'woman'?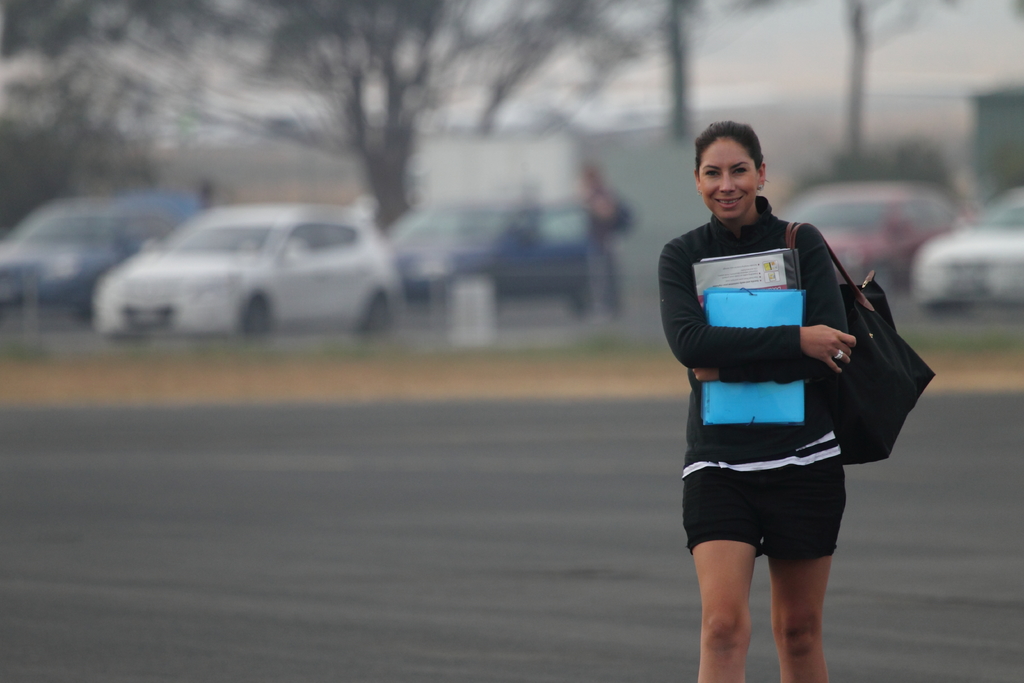
(x1=658, y1=120, x2=857, y2=682)
